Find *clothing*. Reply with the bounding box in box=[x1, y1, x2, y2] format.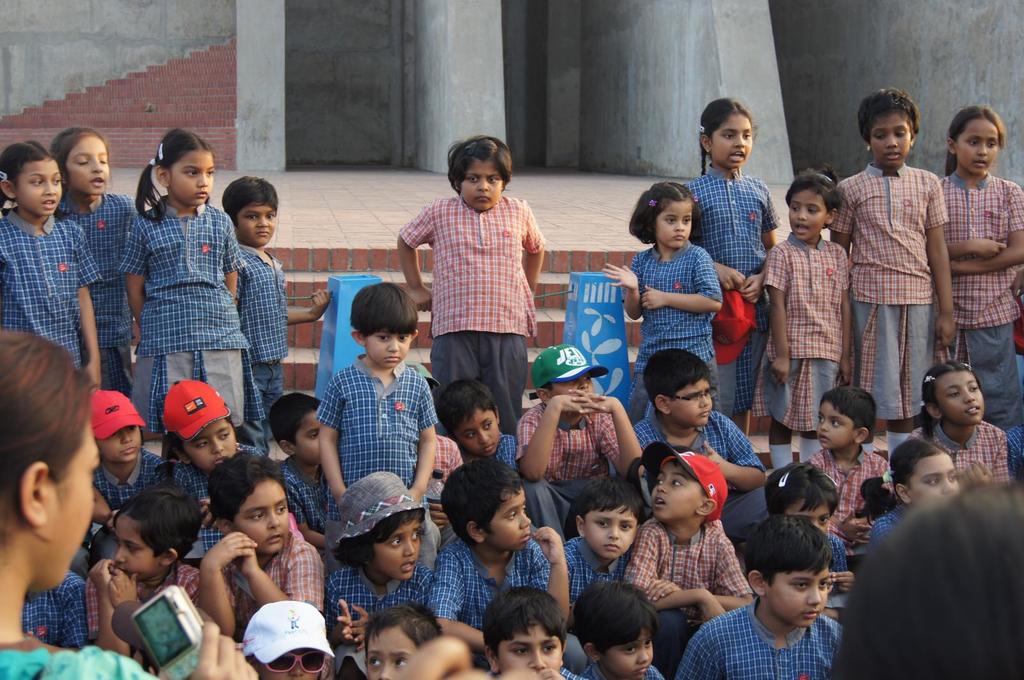
box=[936, 168, 1023, 429].
